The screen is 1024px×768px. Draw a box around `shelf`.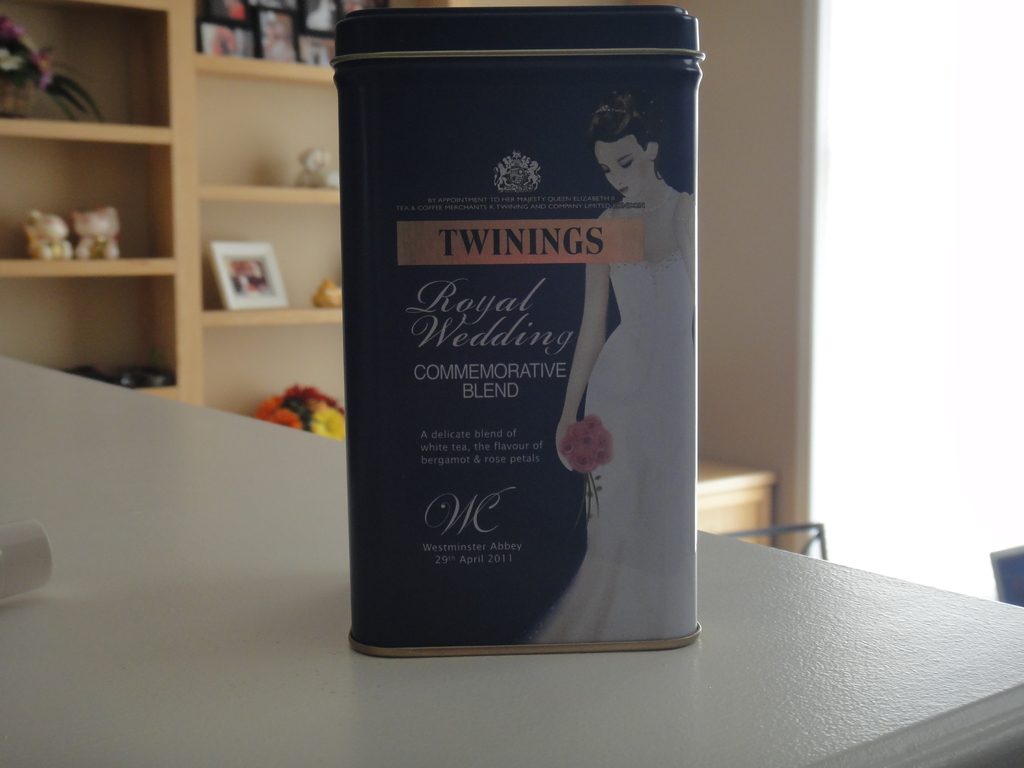
(0, 0, 511, 425).
